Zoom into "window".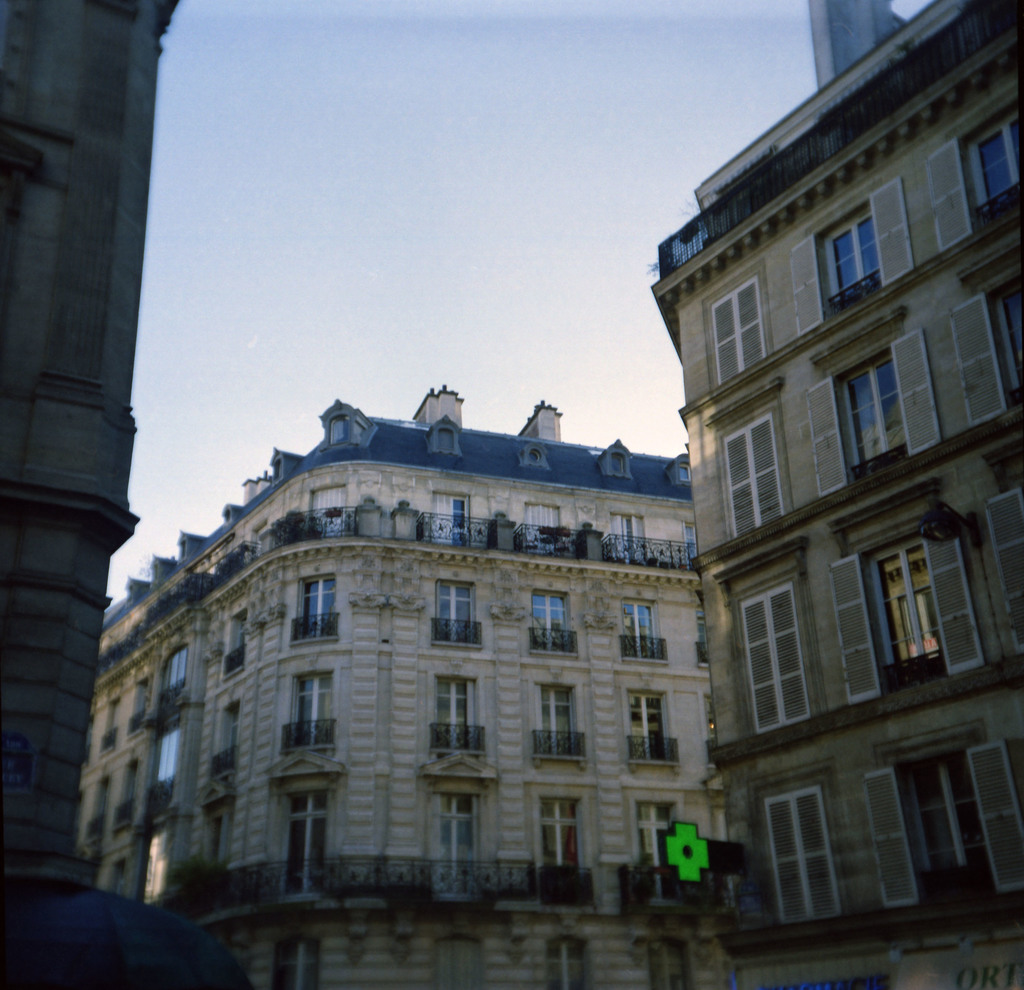
Zoom target: box(436, 937, 483, 987).
